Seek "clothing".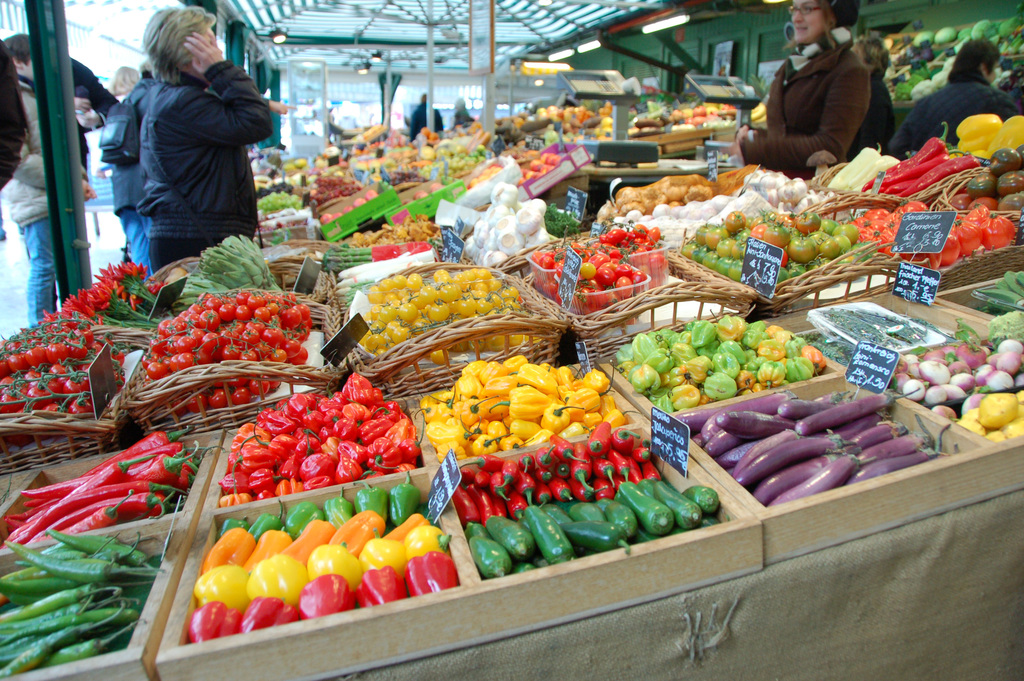
detection(69, 53, 120, 279).
